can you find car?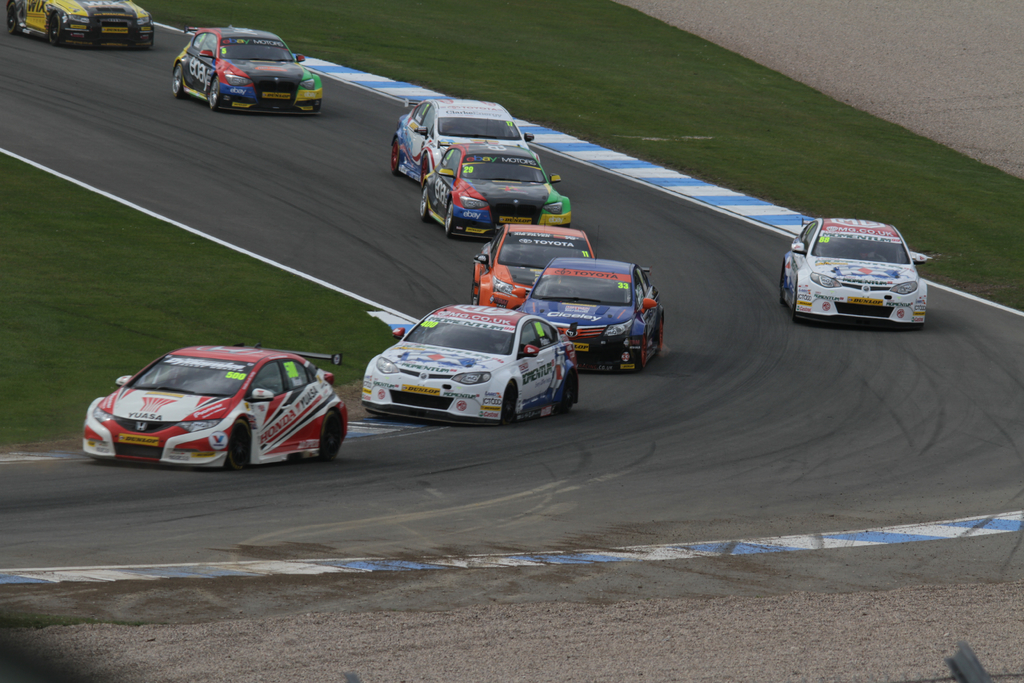
Yes, bounding box: locate(470, 224, 591, 310).
